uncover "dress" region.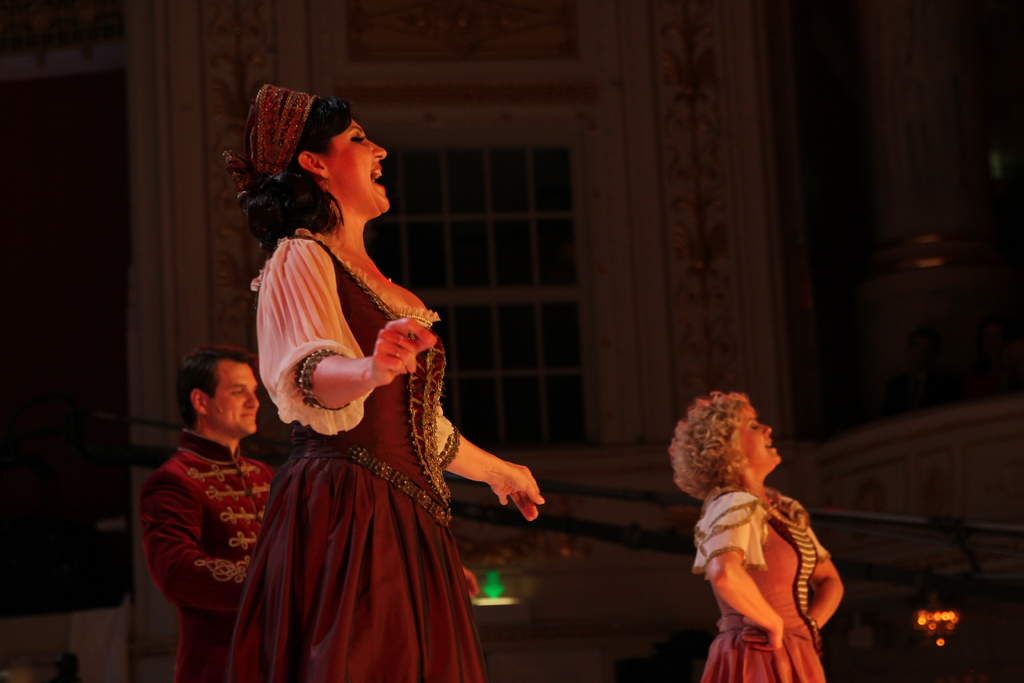
Uncovered: locate(691, 479, 839, 682).
